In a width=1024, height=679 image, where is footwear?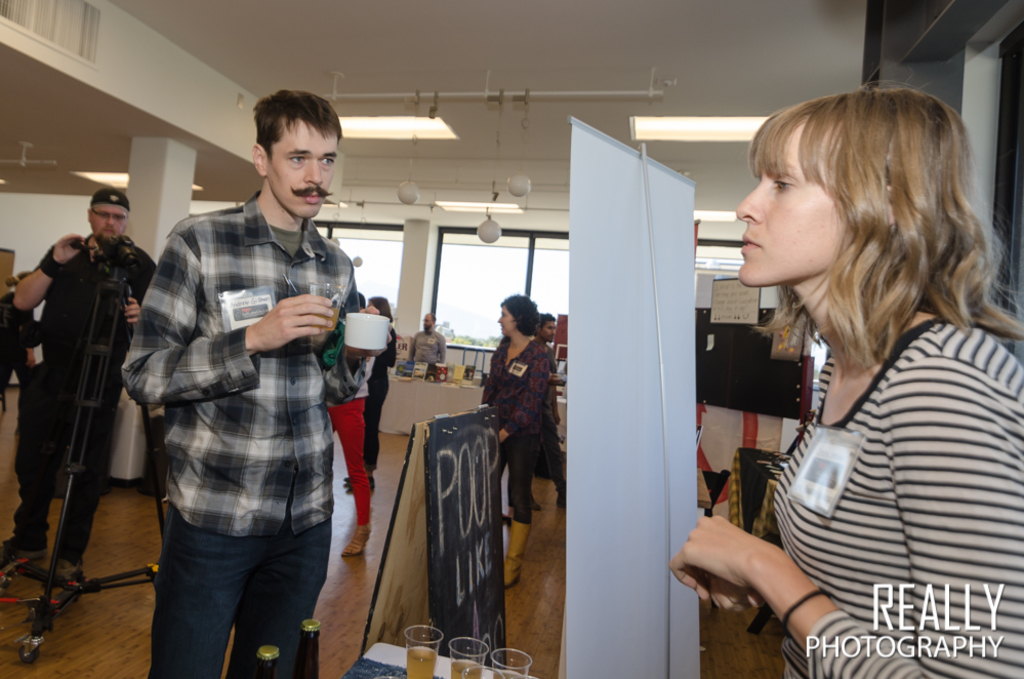
locate(341, 471, 377, 492).
